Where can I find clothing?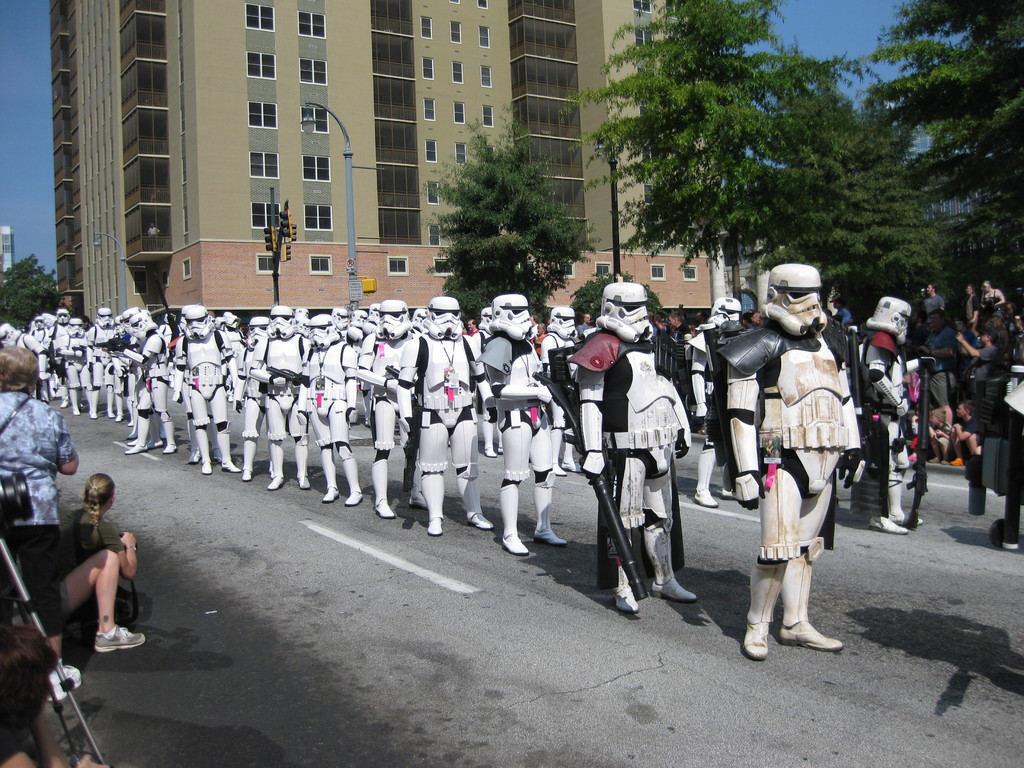
You can find it at {"left": 562, "top": 330, "right": 690, "bottom": 590}.
